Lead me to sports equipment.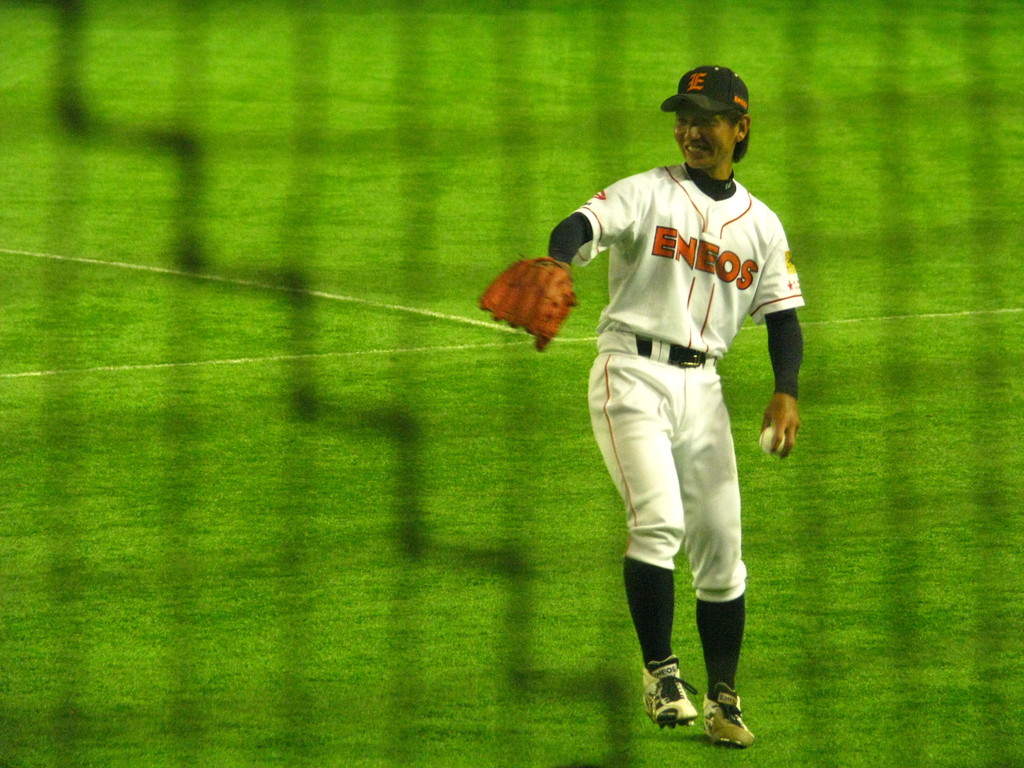
Lead to <box>701,684,755,743</box>.
